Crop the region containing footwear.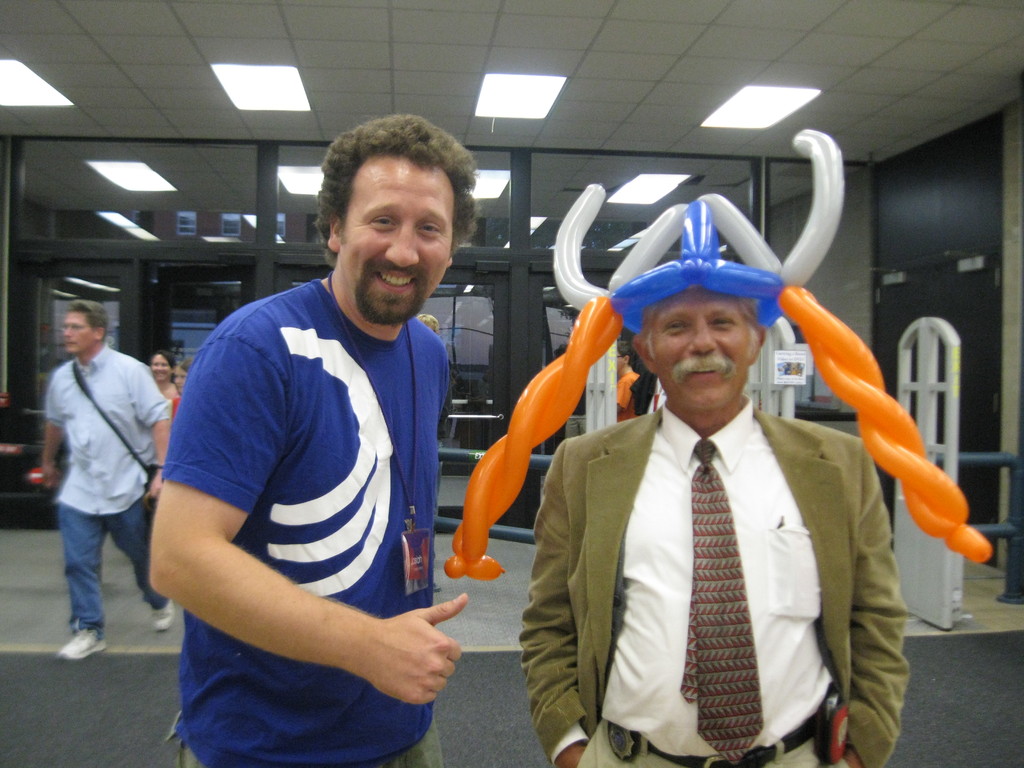
Crop region: select_region(151, 593, 172, 631).
